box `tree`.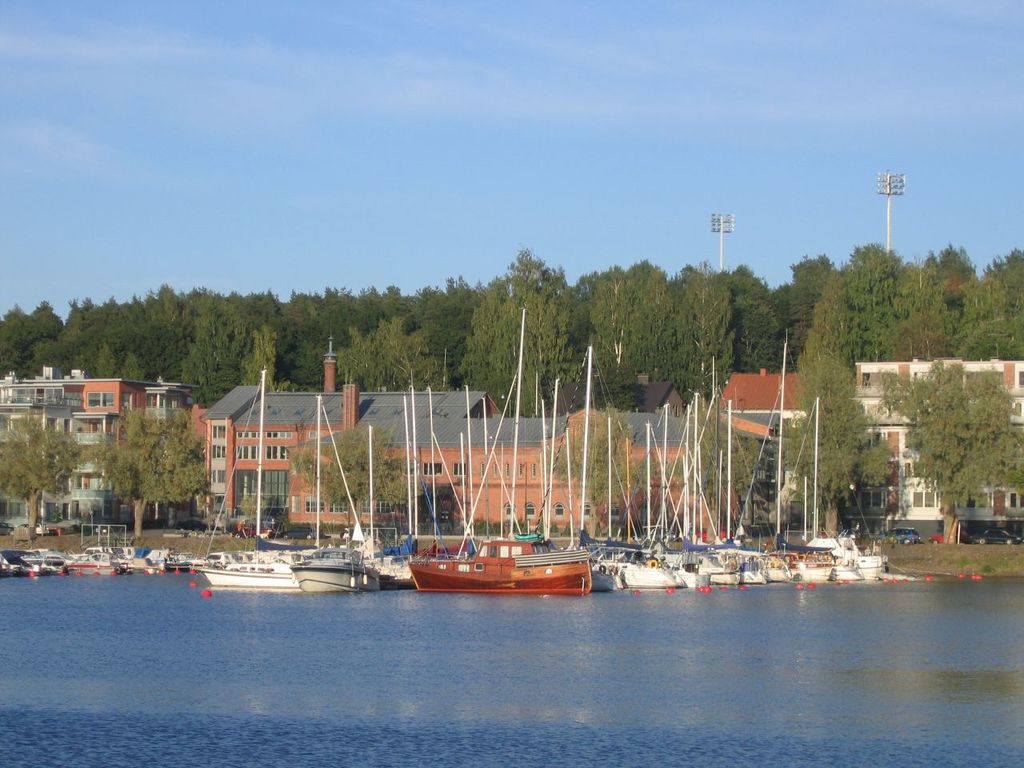
x1=654 y1=400 x2=758 y2=544.
